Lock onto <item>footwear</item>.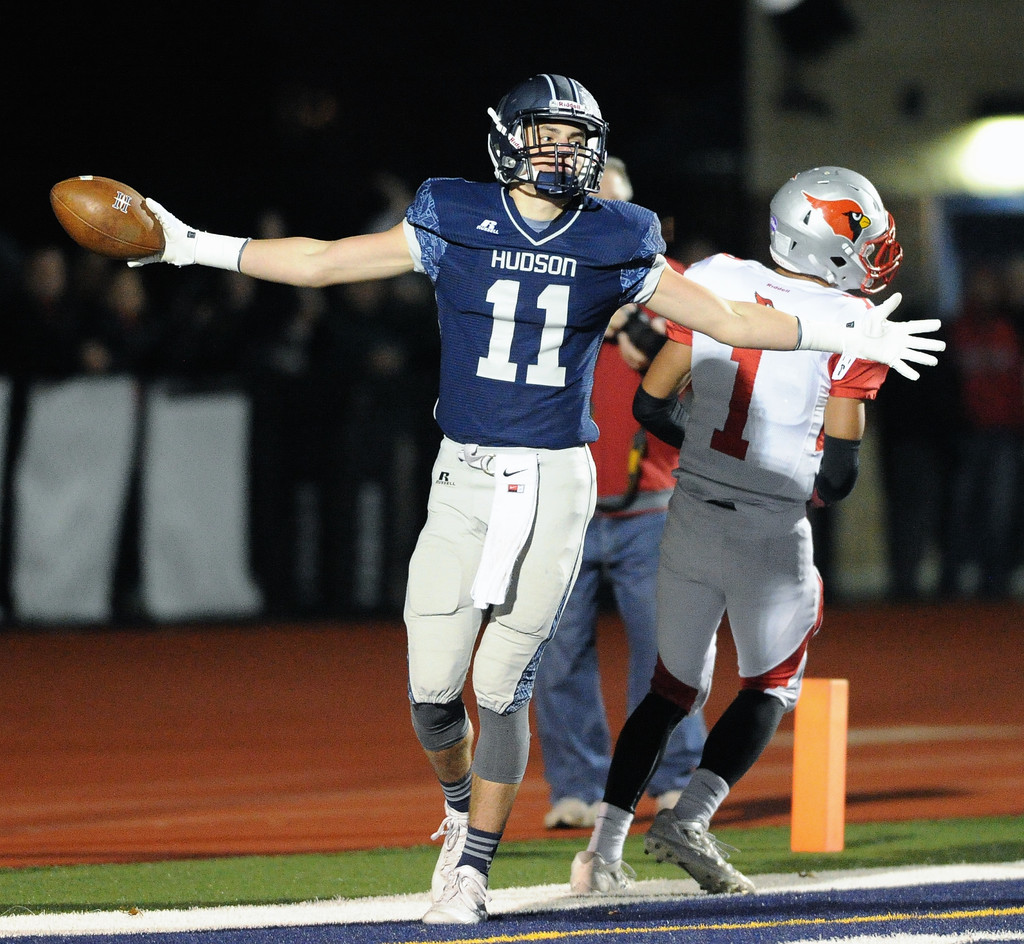
Locked: l=430, t=797, r=462, b=899.
